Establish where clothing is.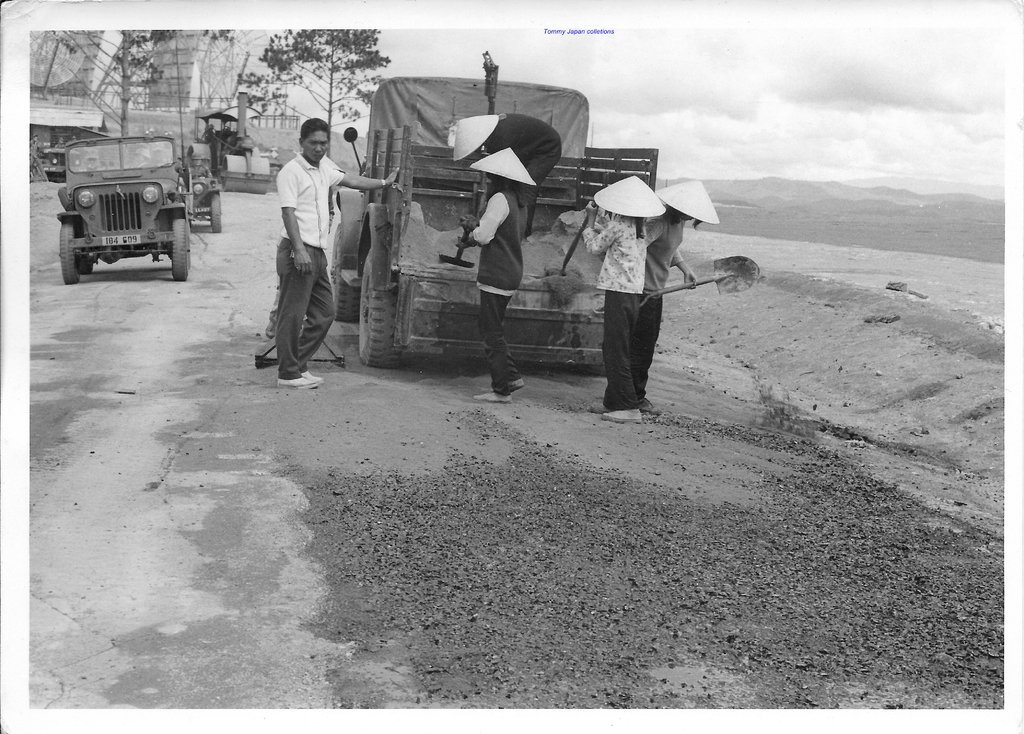
Established at detection(466, 186, 521, 385).
